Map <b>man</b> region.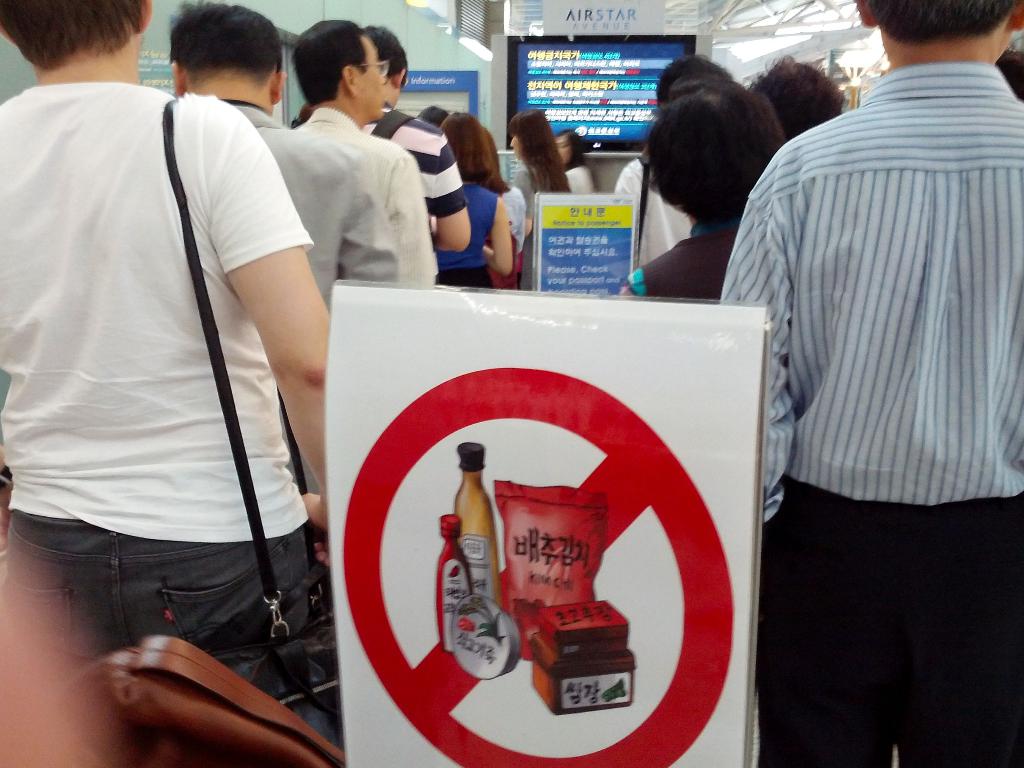
Mapped to bbox=(0, 0, 344, 767).
